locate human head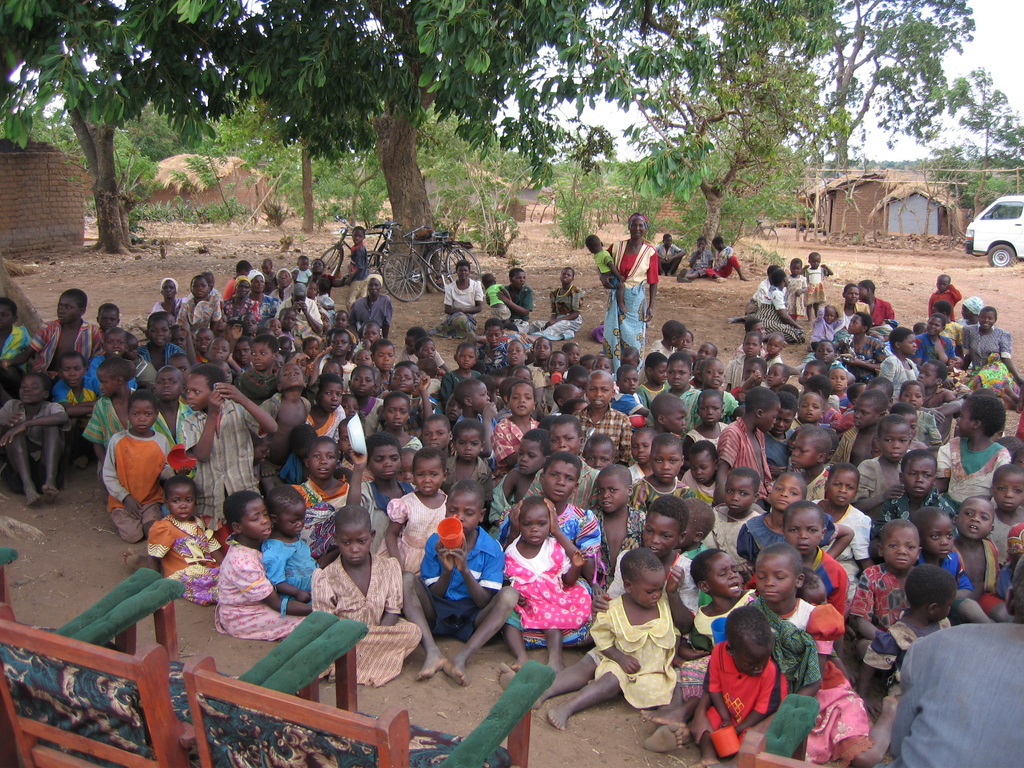
(351, 348, 367, 365)
